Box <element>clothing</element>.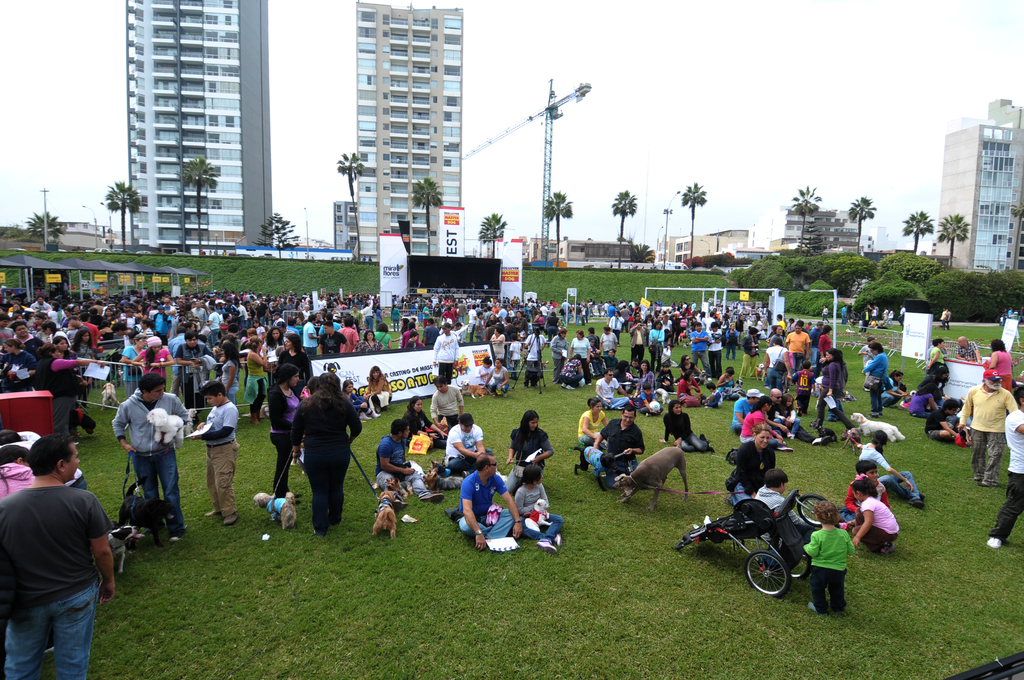
[575,409,601,441].
